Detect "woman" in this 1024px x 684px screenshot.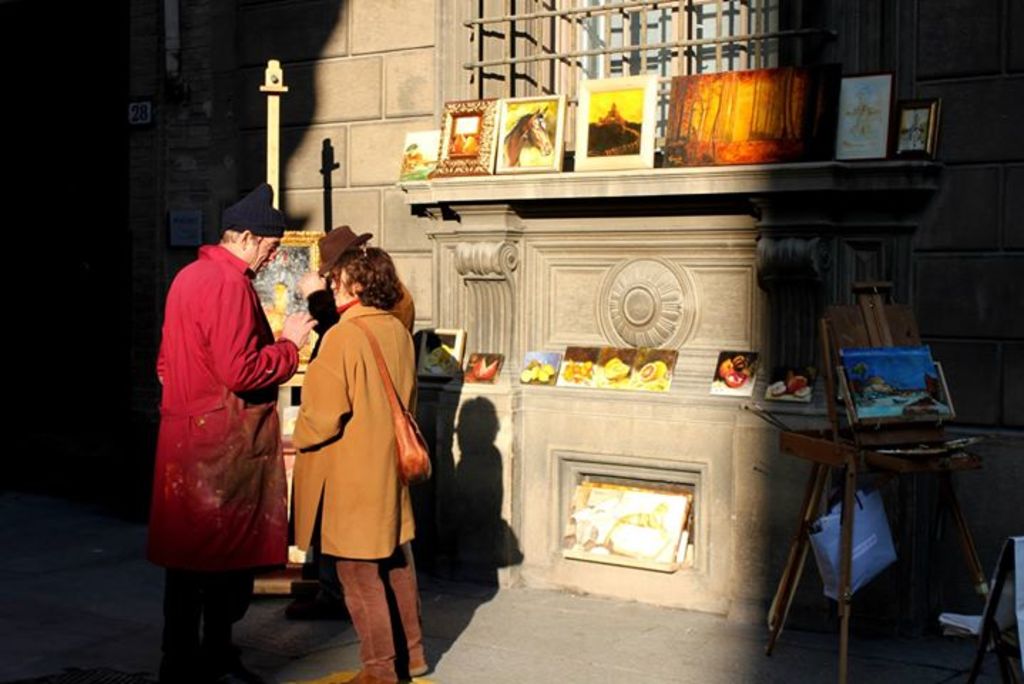
Detection: 283, 247, 422, 668.
